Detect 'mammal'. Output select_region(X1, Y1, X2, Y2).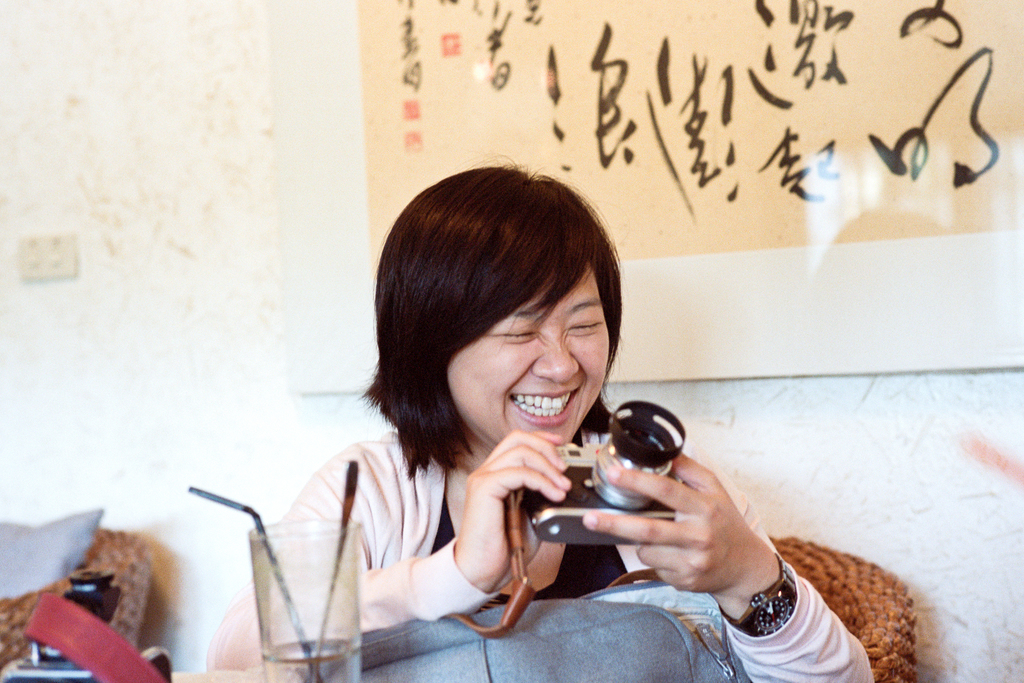
select_region(231, 199, 851, 673).
